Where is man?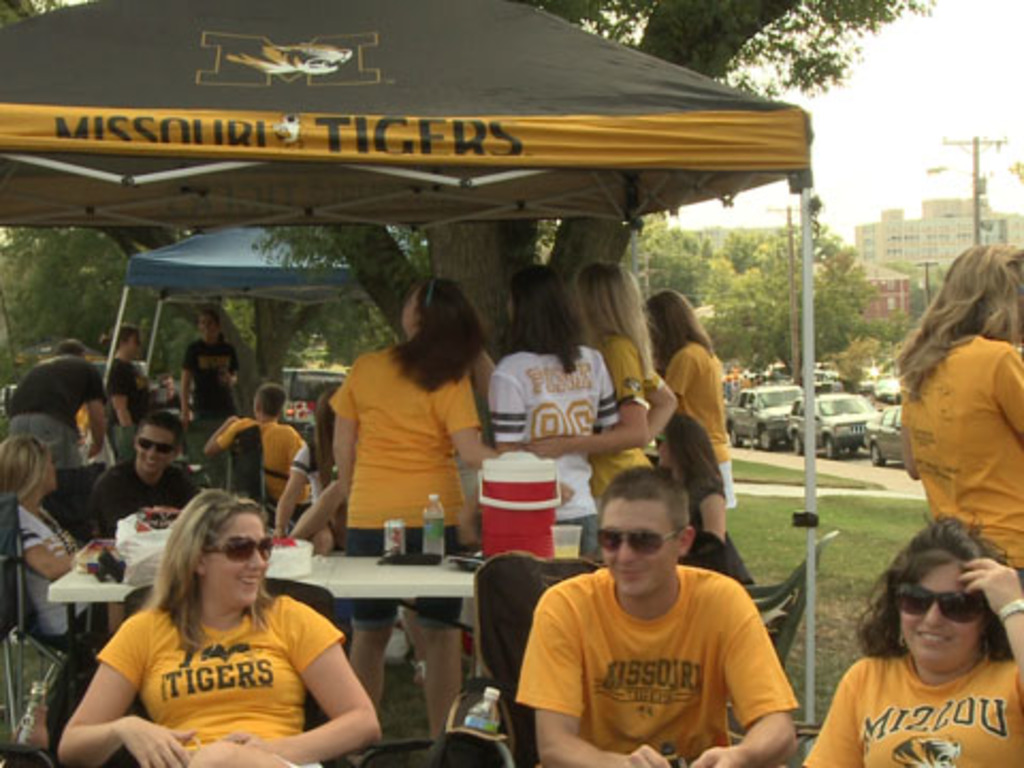
0 335 130 450.
